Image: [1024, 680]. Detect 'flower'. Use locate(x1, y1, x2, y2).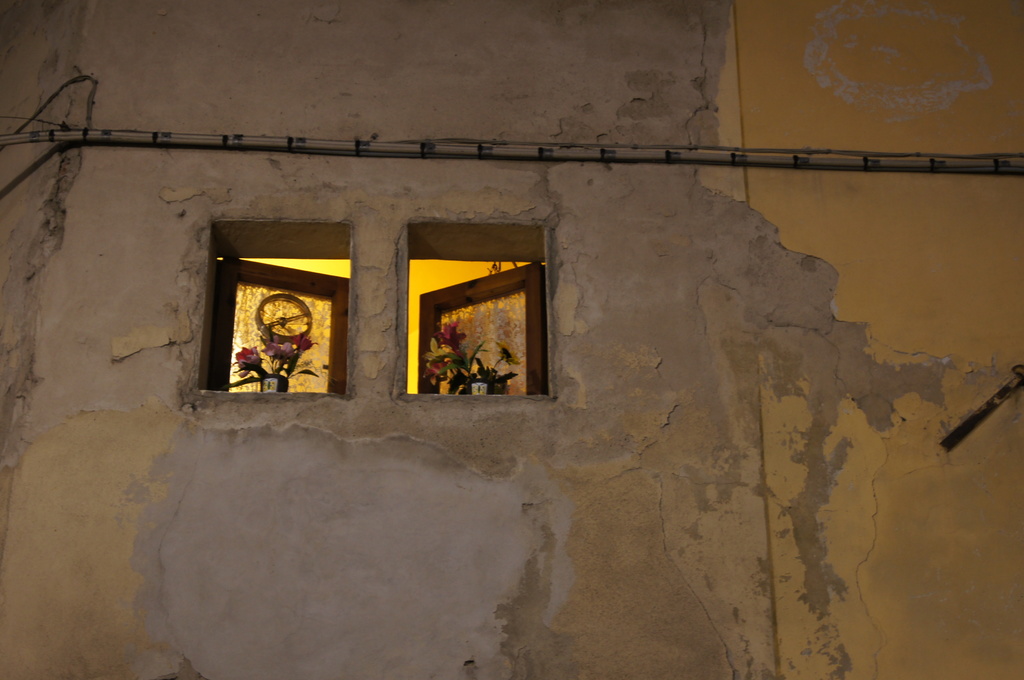
locate(230, 341, 261, 376).
